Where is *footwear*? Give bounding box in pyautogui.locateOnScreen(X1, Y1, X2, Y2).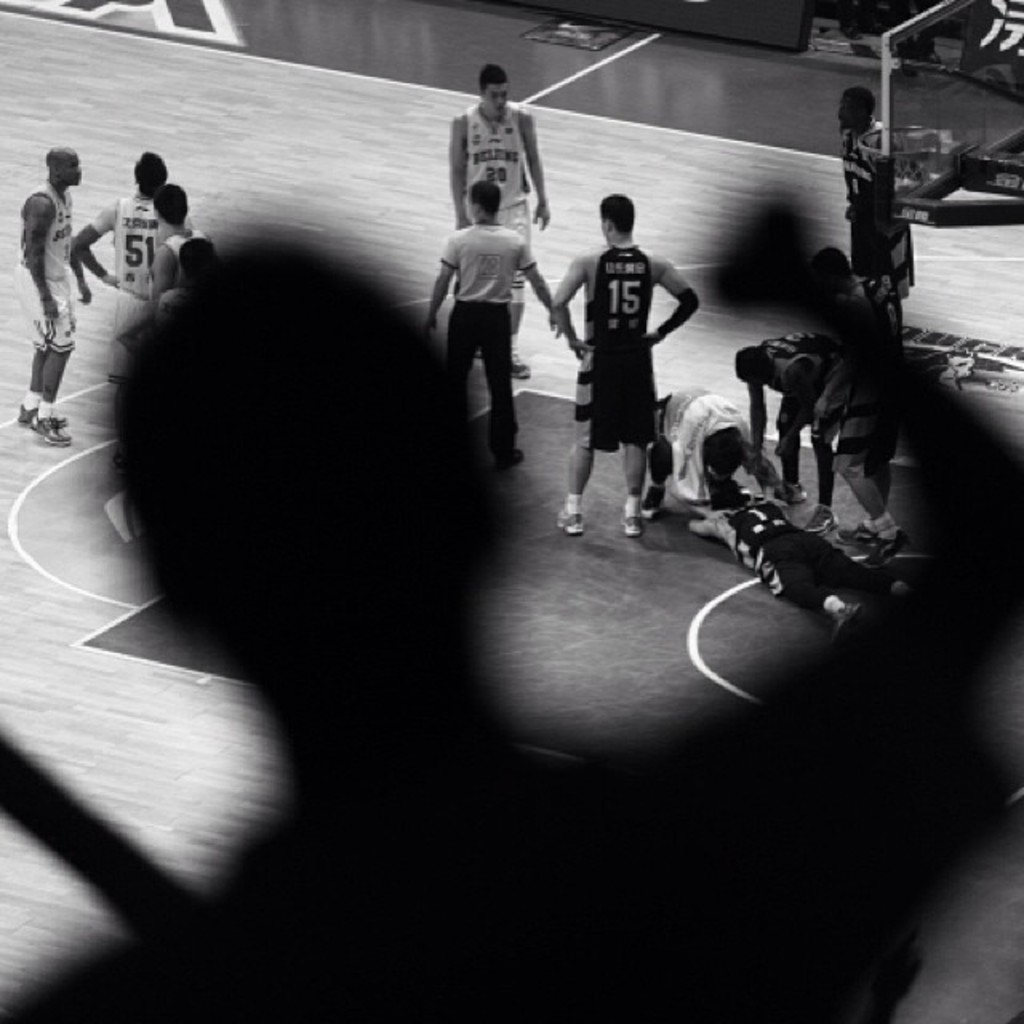
pyautogui.locateOnScreen(800, 507, 842, 541).
